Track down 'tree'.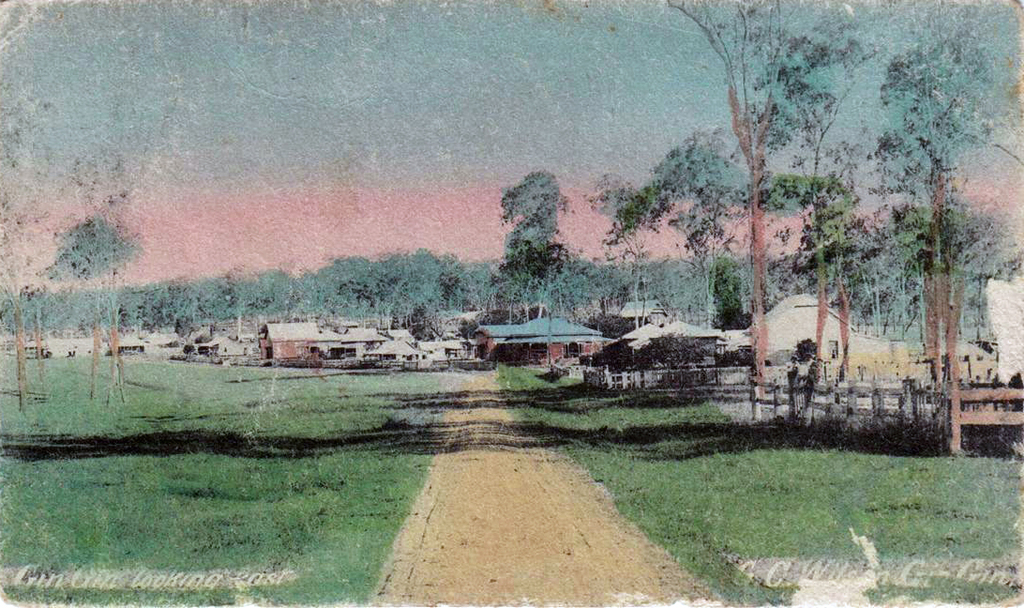
Tracked to 7 103 57 400.
